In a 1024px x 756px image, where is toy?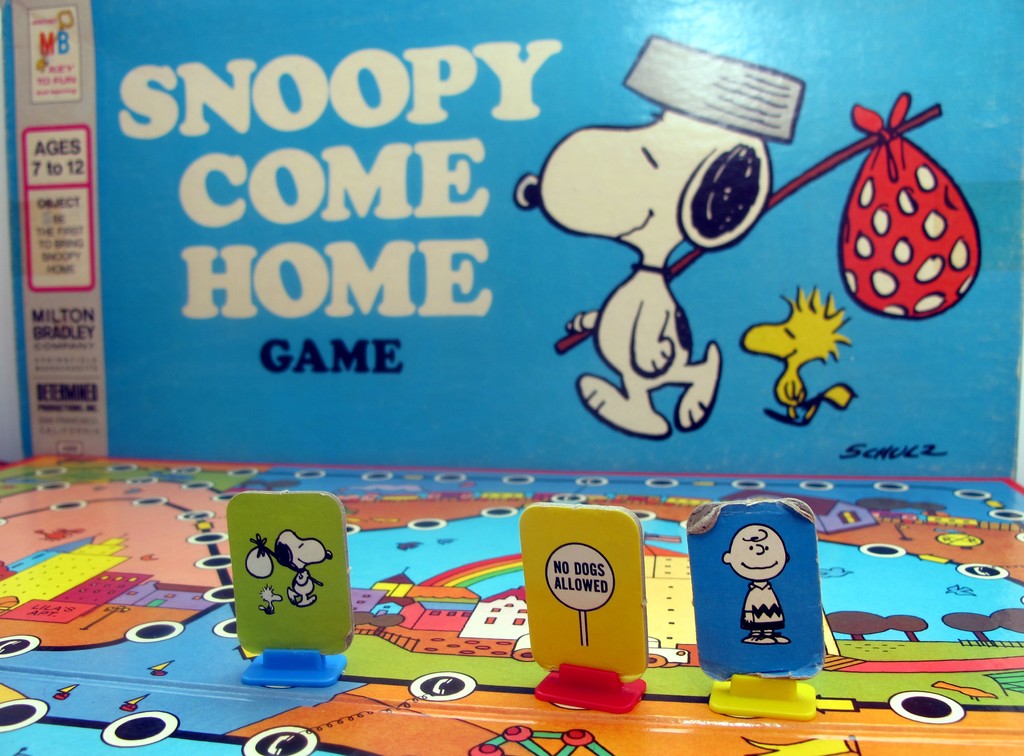
[536, 667, 646, 714].
